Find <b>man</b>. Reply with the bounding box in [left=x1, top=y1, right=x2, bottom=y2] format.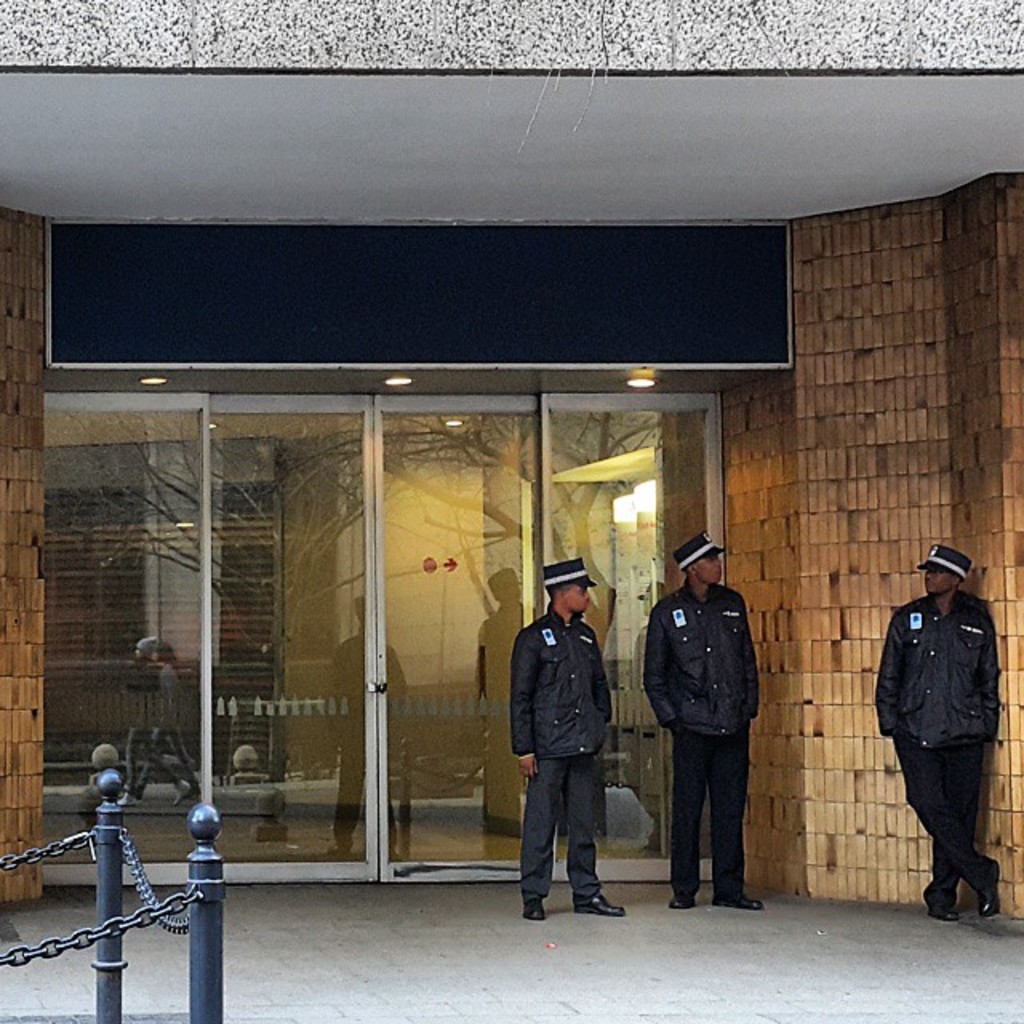
[left=869, top=541, right=1002, bottom=928].
